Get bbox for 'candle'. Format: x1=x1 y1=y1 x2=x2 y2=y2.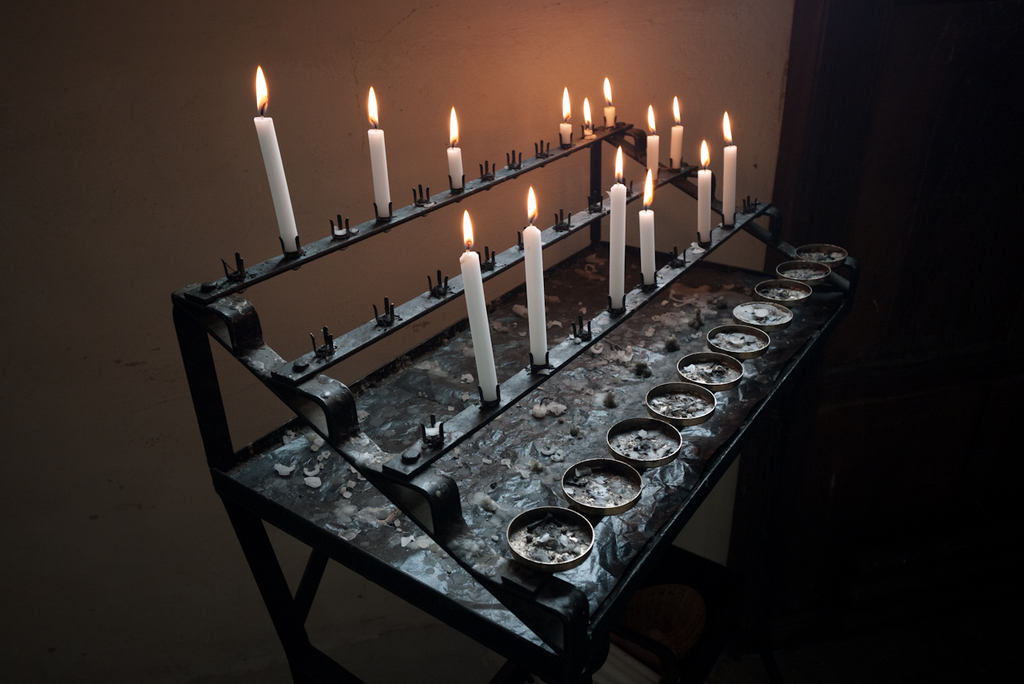
x1=637 y1=172 x2=658 y2=284.
